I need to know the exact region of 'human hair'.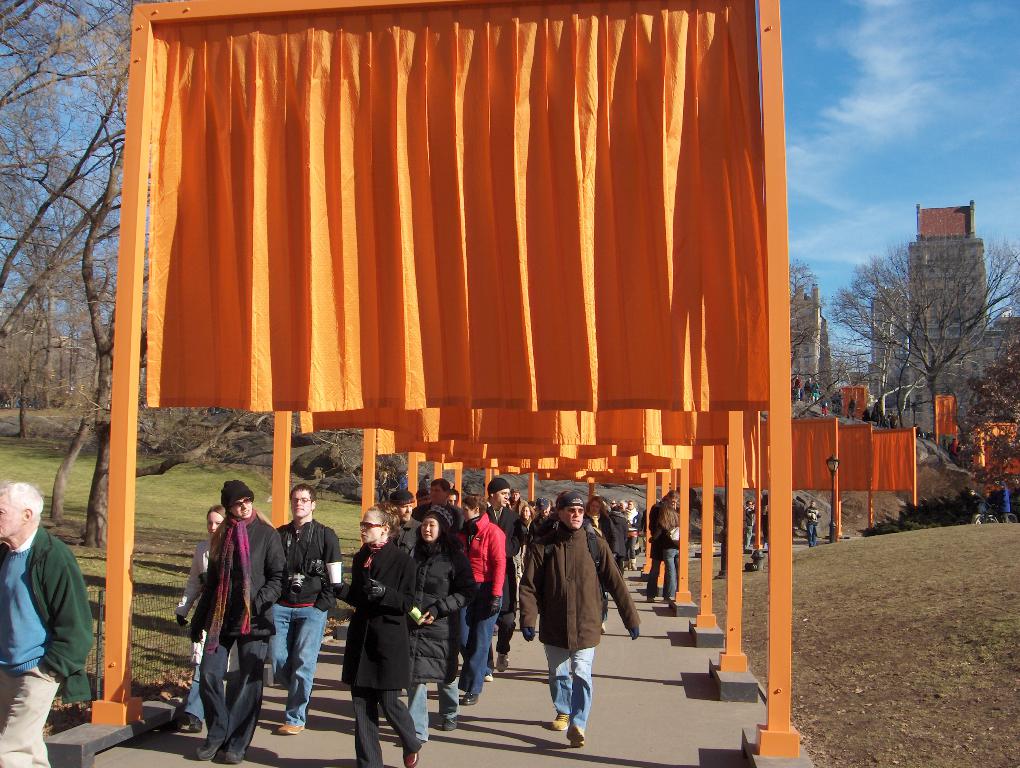
Region: (810, 499, 817, 503).
